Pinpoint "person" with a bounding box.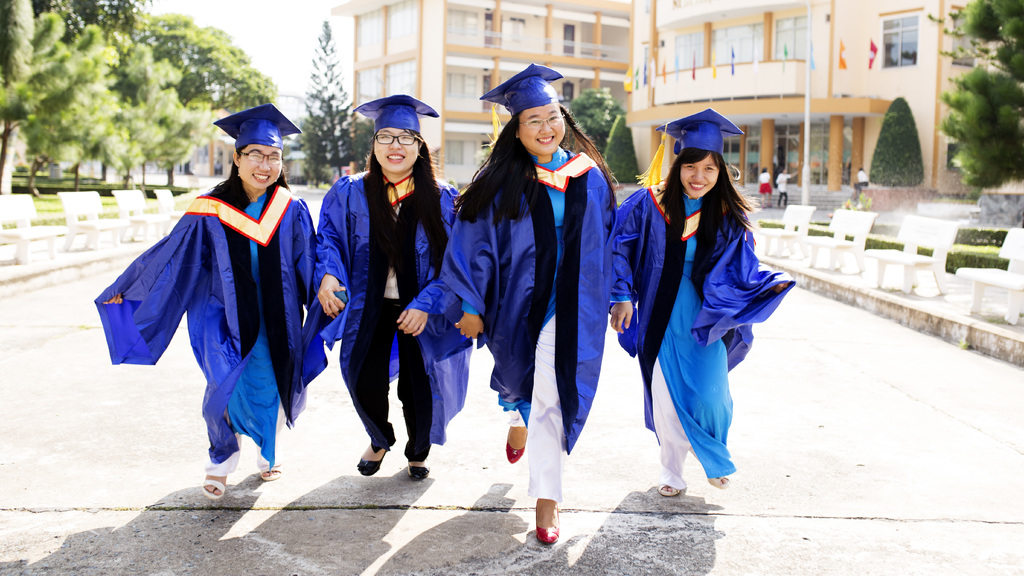
BBox(608, 127, 796, 500).
